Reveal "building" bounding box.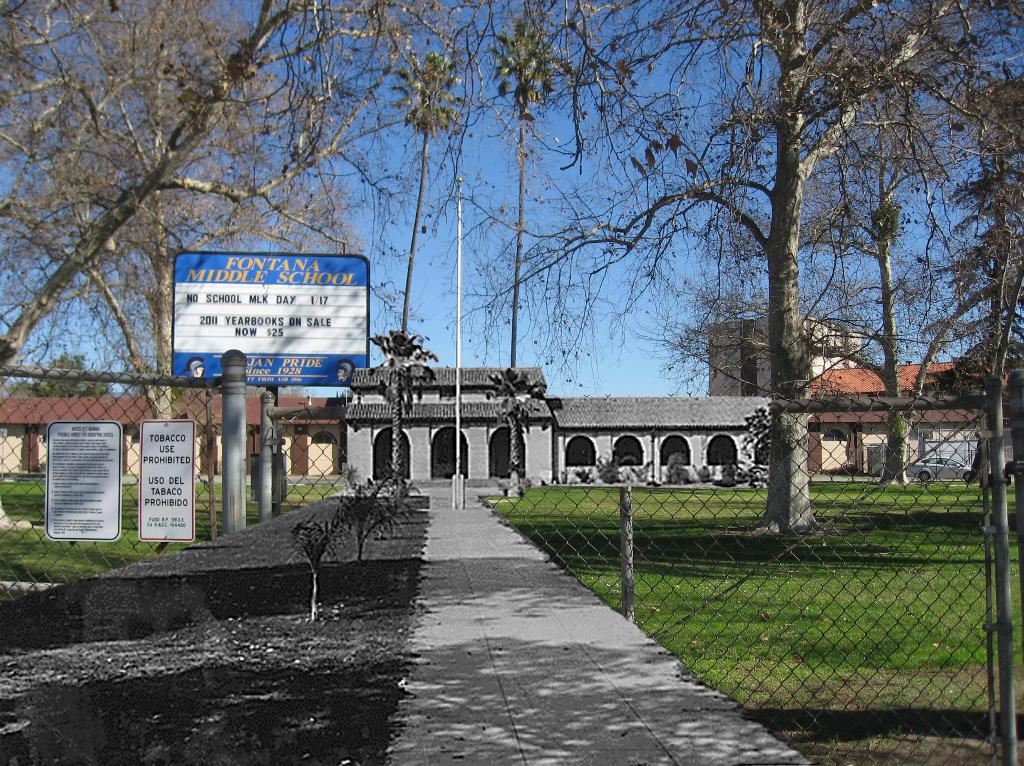
Revealed: left=0, top=392, right=348, bottom=476.
